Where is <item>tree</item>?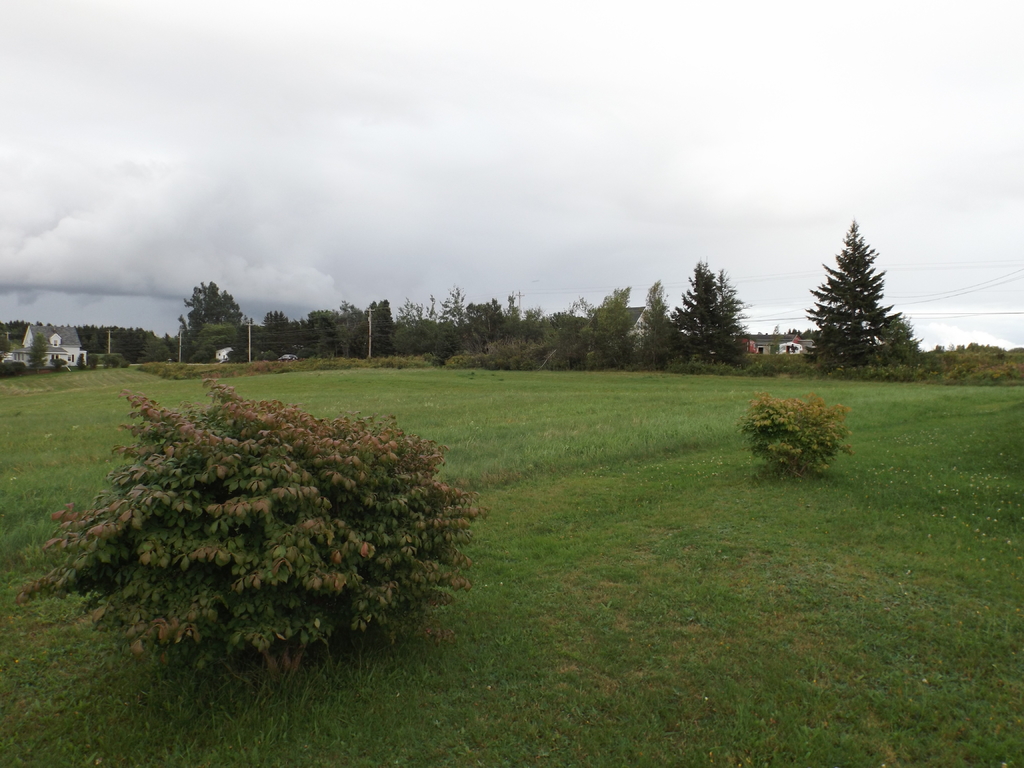
[586, 284, 642, 371].
